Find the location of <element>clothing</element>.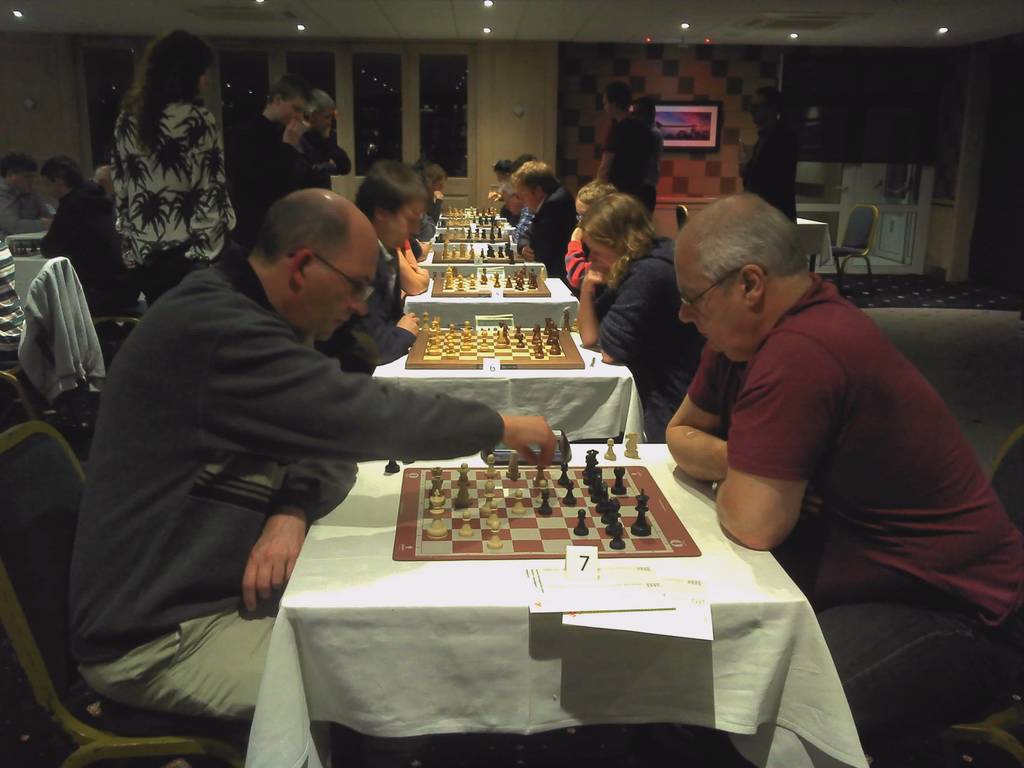
Location: <bbox>15, 252, 108, 406</bbox>.
